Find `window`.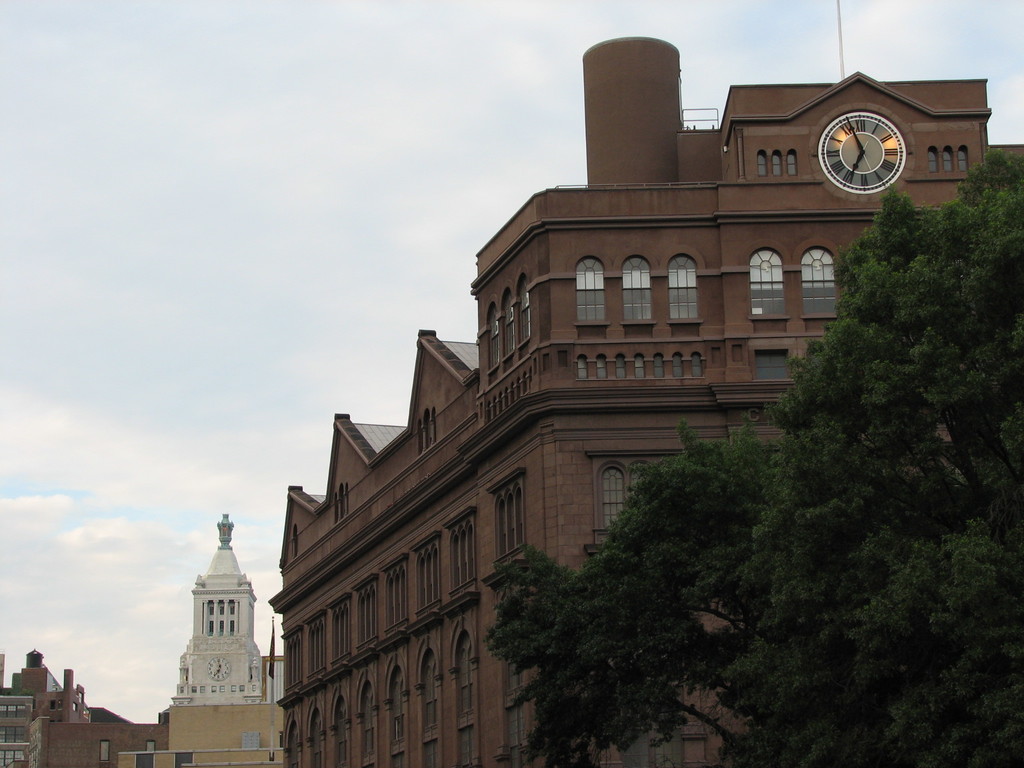
(578, 355, 587, 378).
